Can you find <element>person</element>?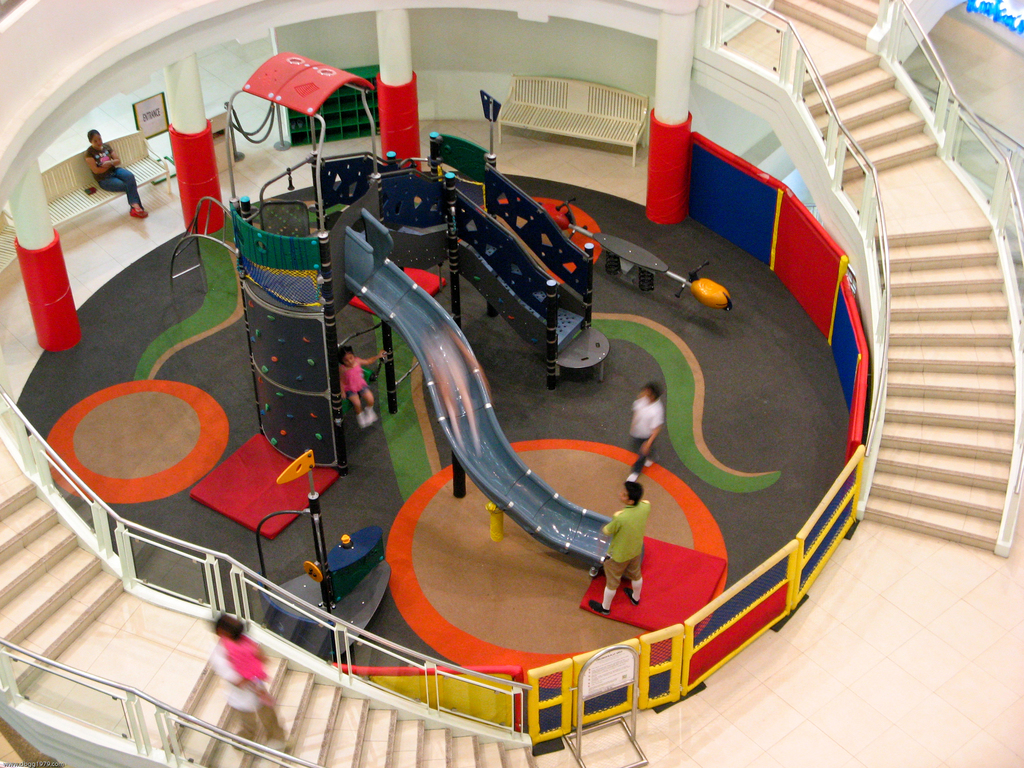
Yes, bounding box: locate(88, 131, 147, 219).
